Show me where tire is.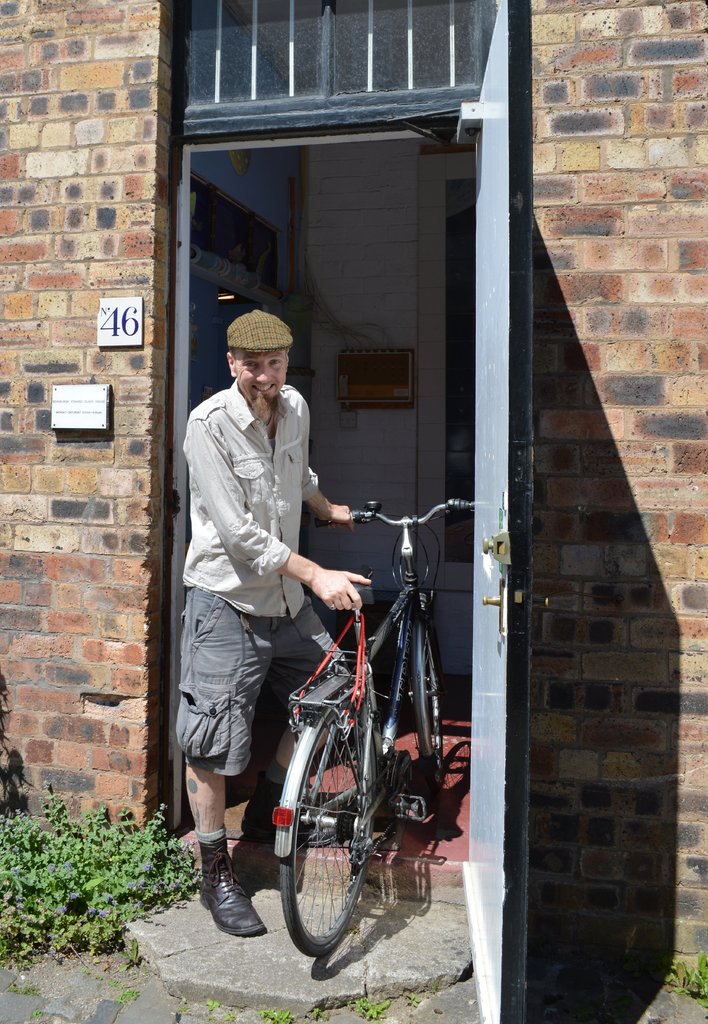
tire is at l=283, t=699, r=394, b=964.
